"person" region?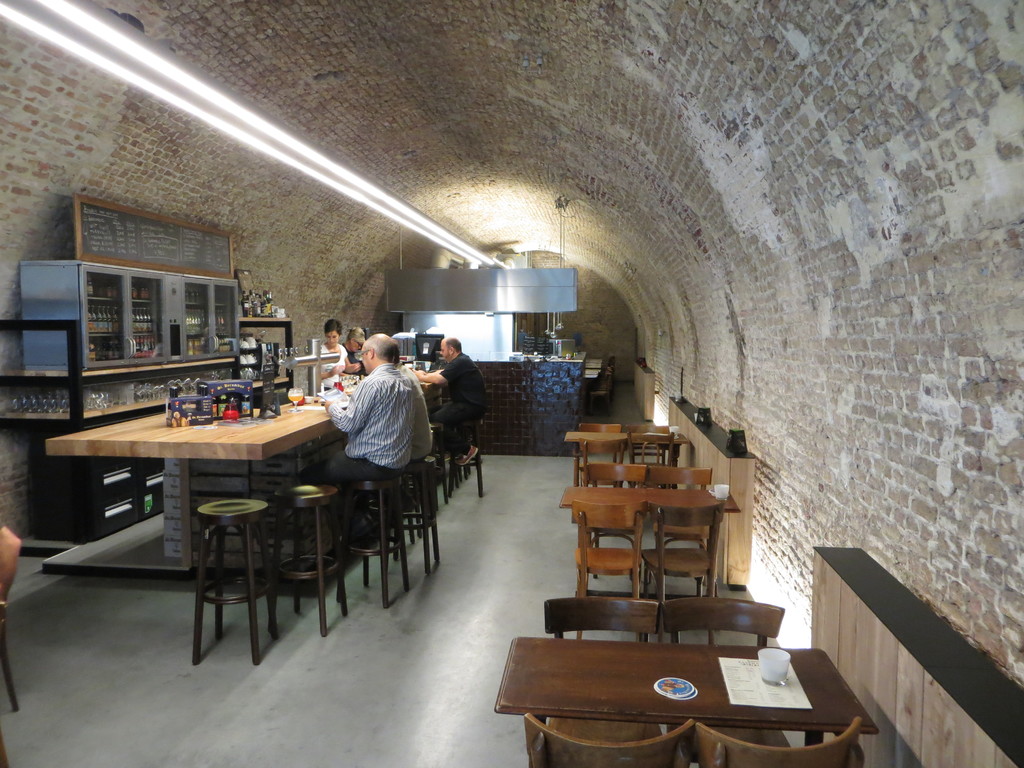
344 316 381 365
